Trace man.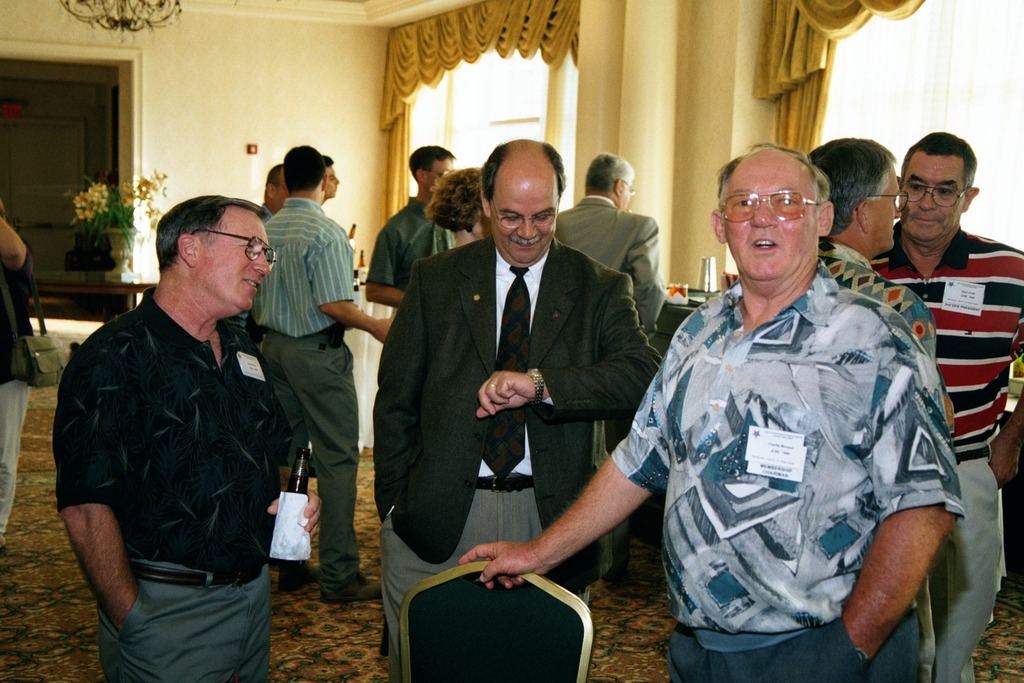
Traced to box=[803, 137, 958, 682].
